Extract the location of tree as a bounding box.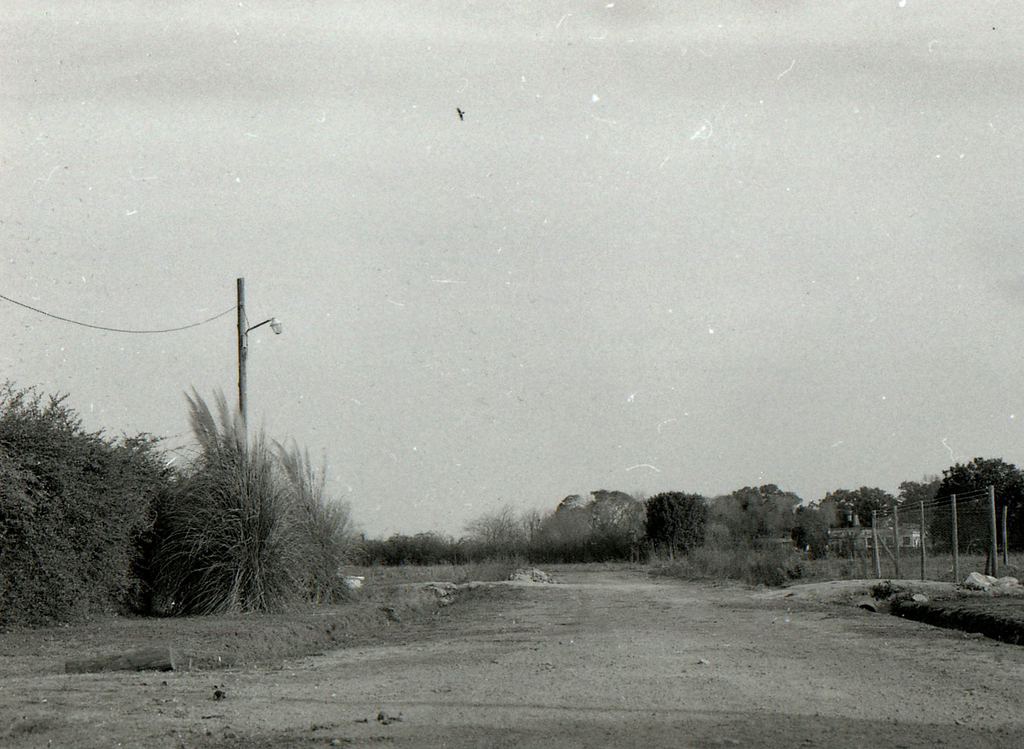
x1=467 y1=501 x2=537 y2=561.
